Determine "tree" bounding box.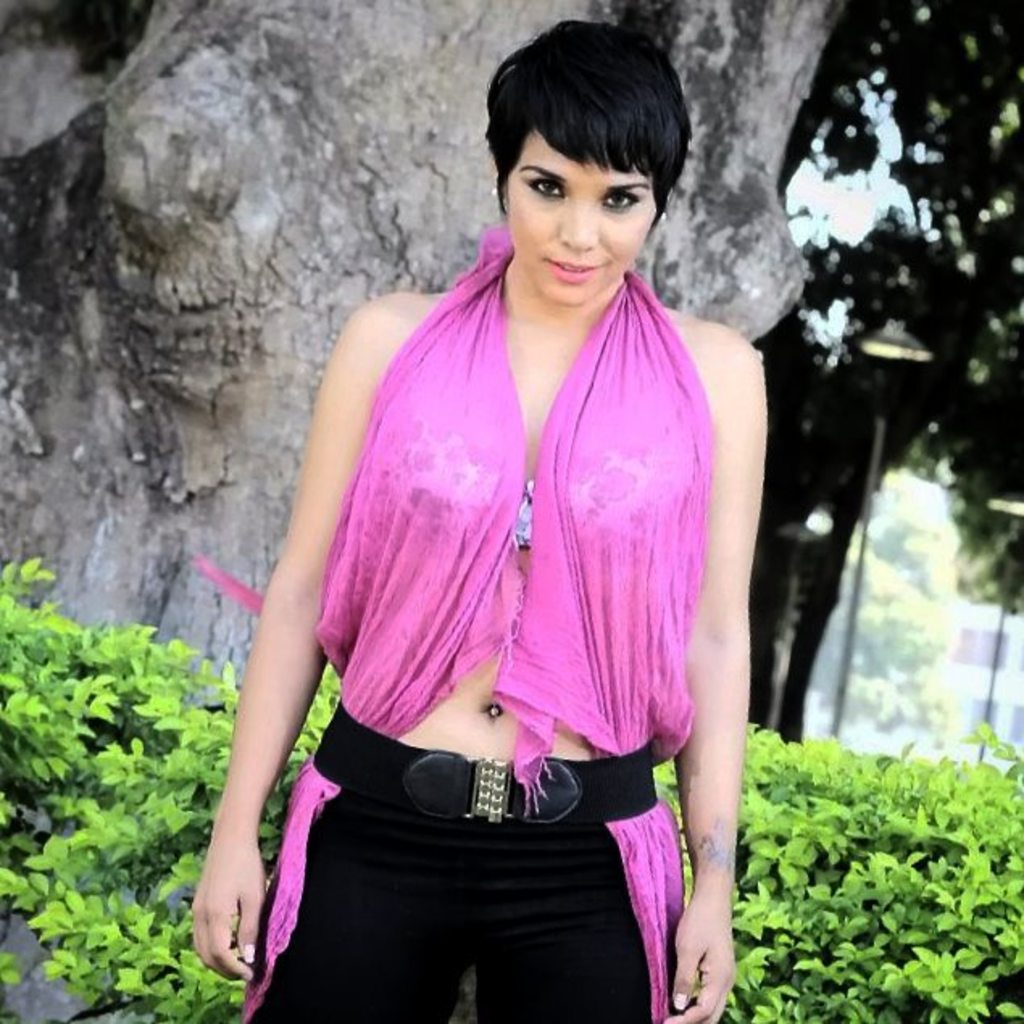
Determined: x1=772 y1=0 x2=1022 y2=606.
